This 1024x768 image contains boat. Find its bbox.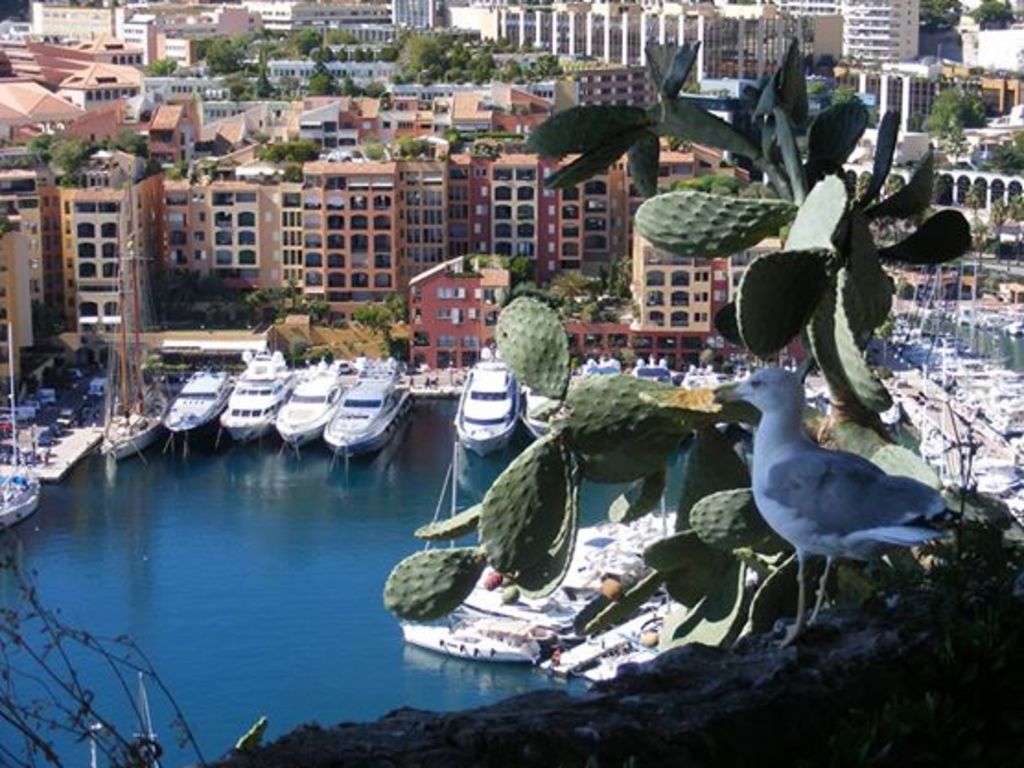
<box>276,357,365,459</box>.
